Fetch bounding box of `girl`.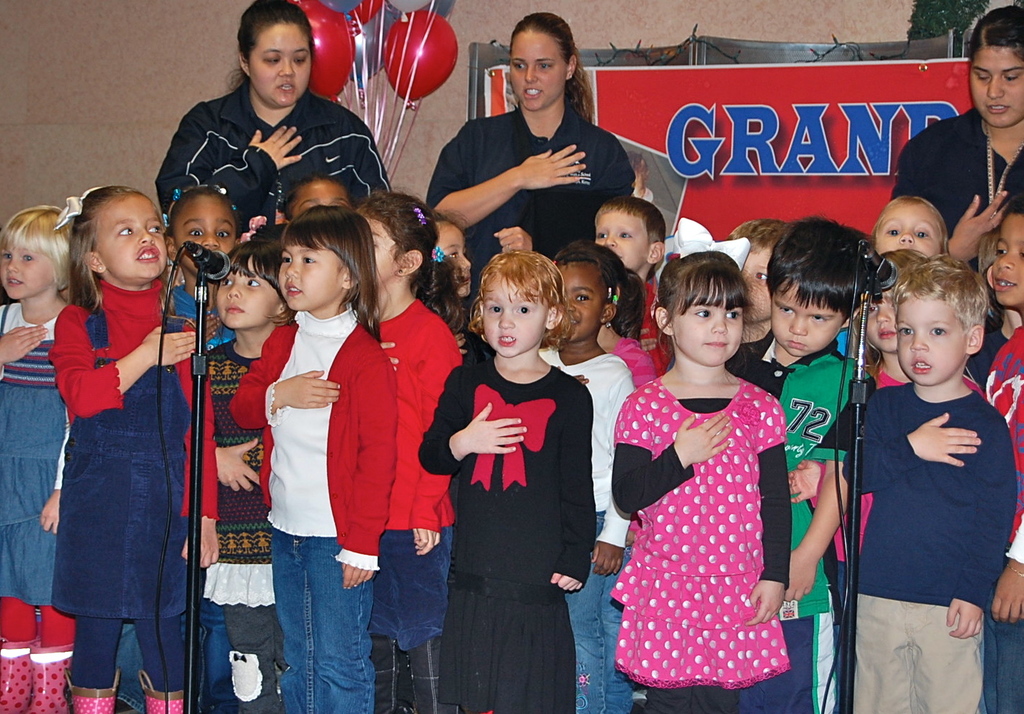
Bbox: <region>896, 3, 1023, 269</region>.
